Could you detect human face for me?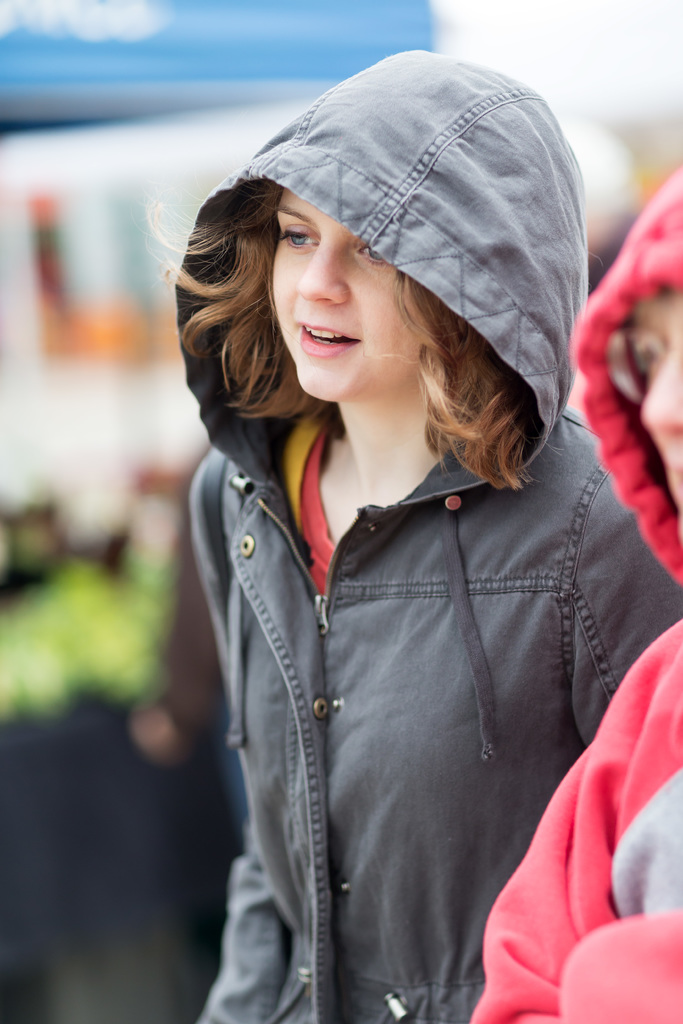
Detection result: bbox=(628, 288, 682, 520).
